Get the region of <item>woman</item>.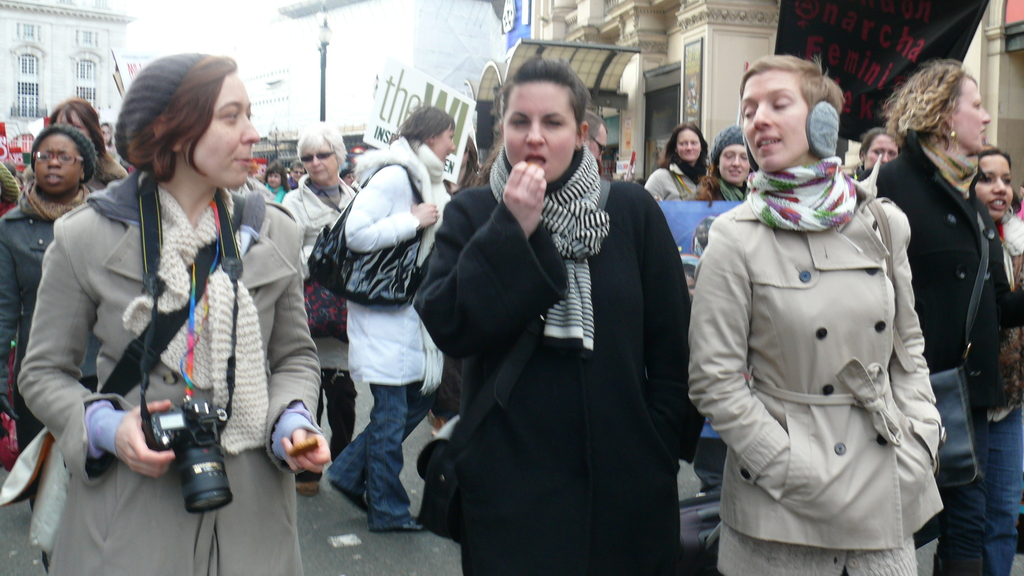
select_region(284, 120, 355, 498).
